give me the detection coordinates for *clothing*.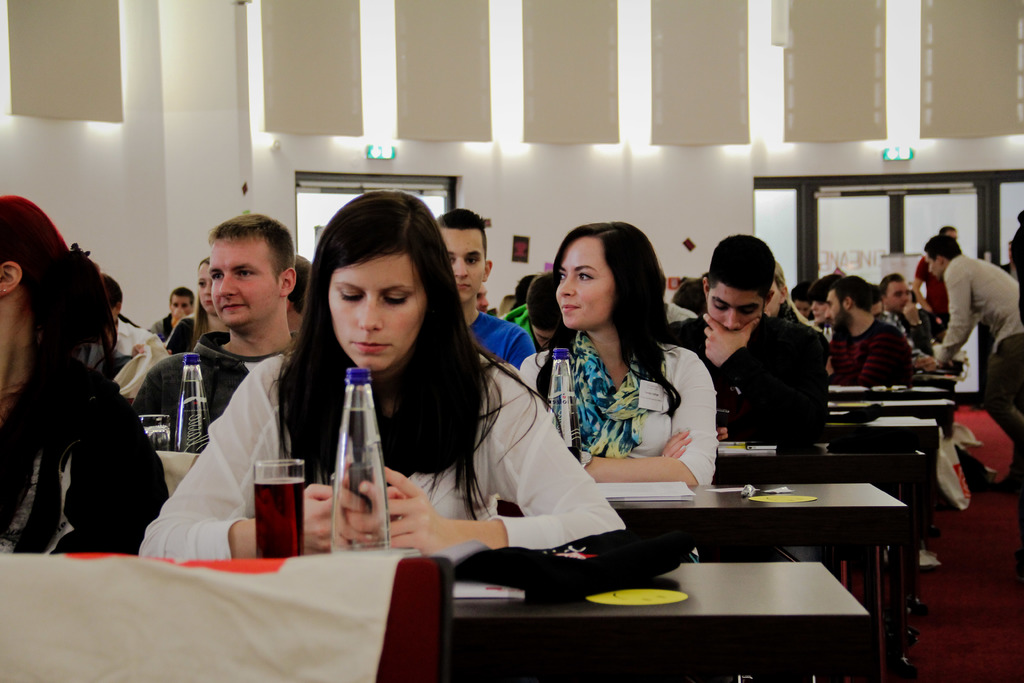
bbox=[834, 325, 916, 391].
